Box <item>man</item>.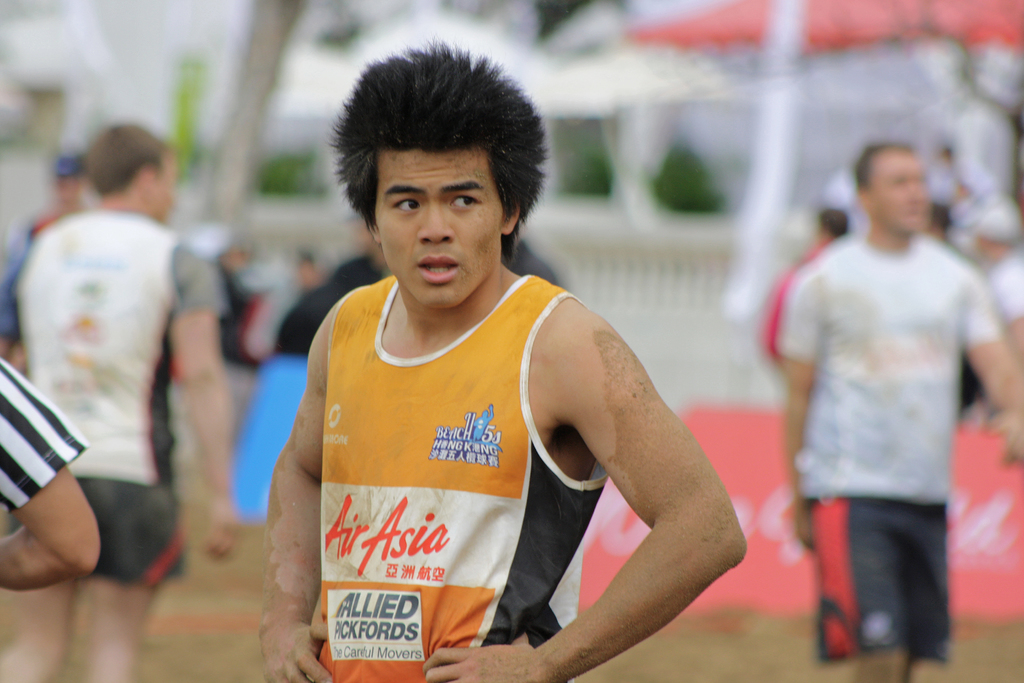
(0, 149, 90, 374).
